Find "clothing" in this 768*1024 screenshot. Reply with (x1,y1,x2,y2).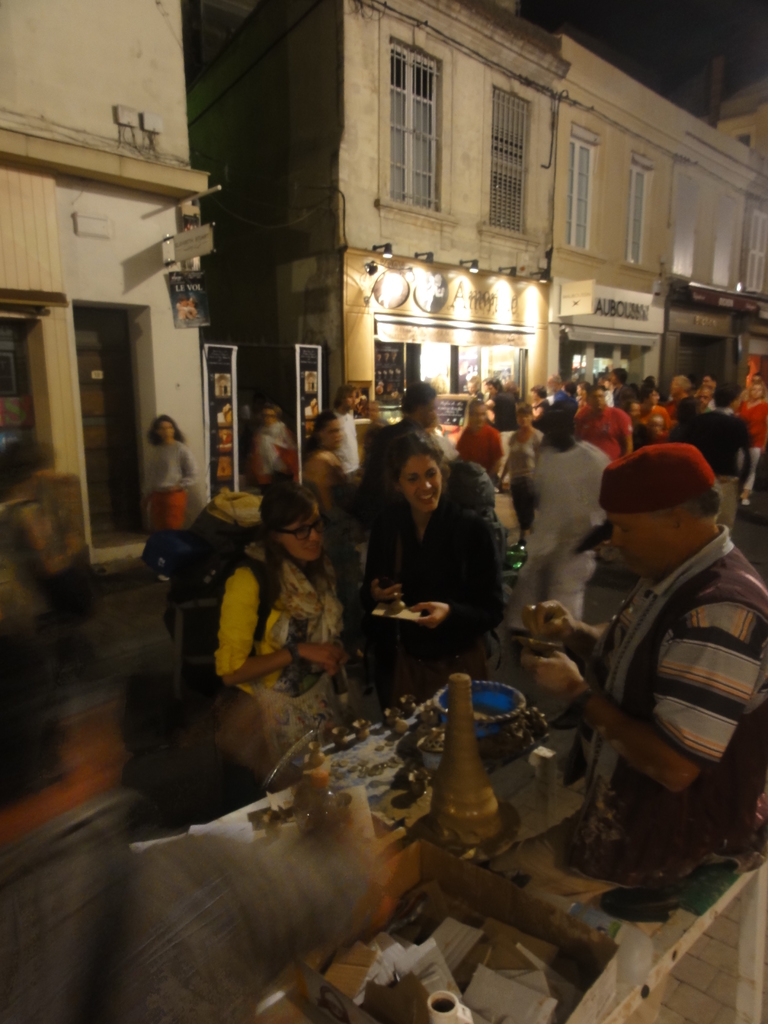
(140,433,194,540).
